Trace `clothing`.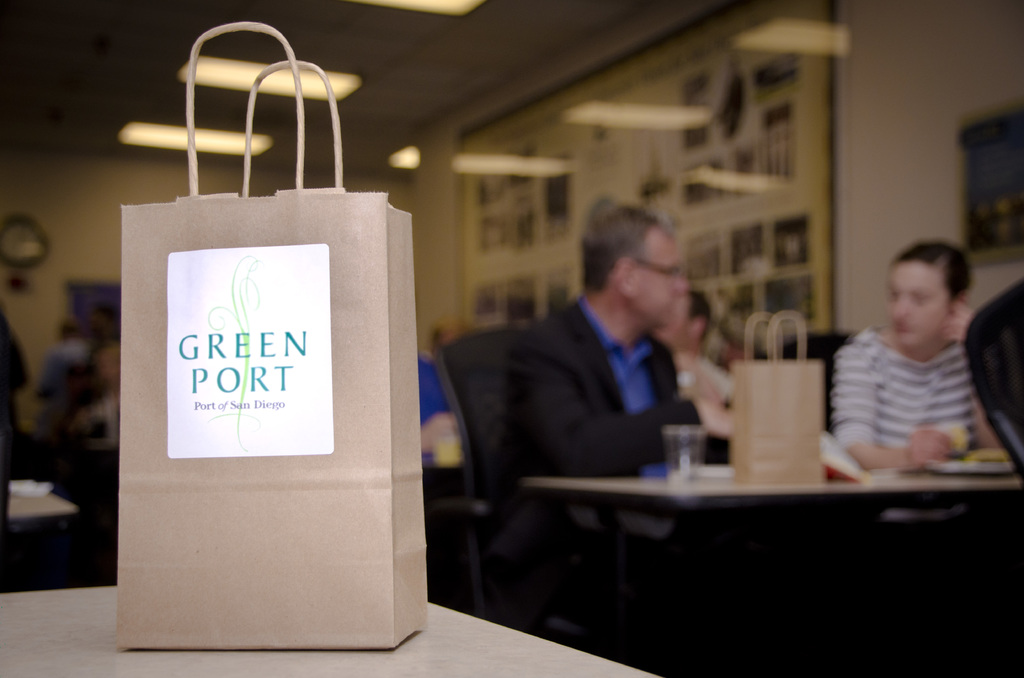
Traced to [x1=504, y1=296, x2=698, y2=474].
